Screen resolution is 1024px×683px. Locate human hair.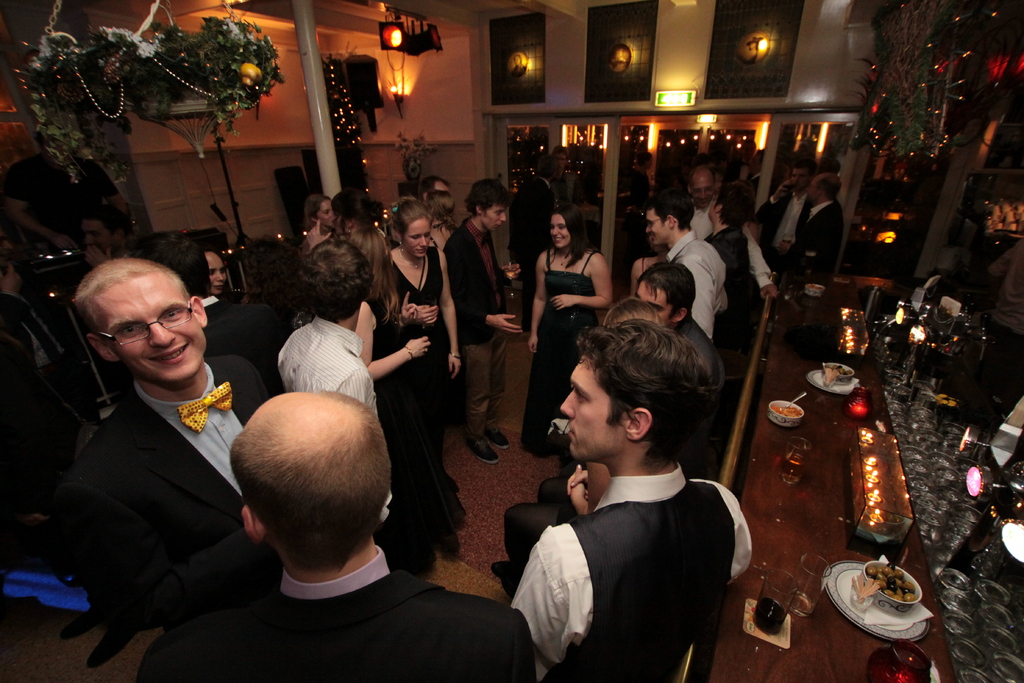
{"left": 330, "top": 186, "right": 378, "bottom": 231}.
